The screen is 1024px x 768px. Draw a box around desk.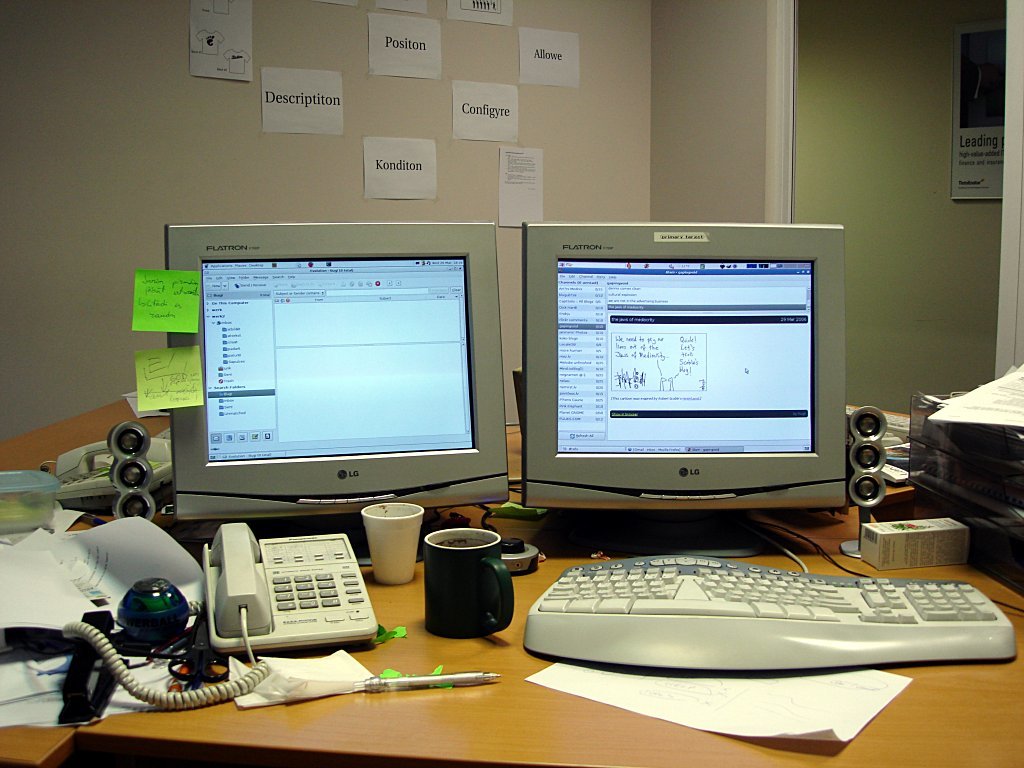
bbox=[0, 396, 1023, 767].
